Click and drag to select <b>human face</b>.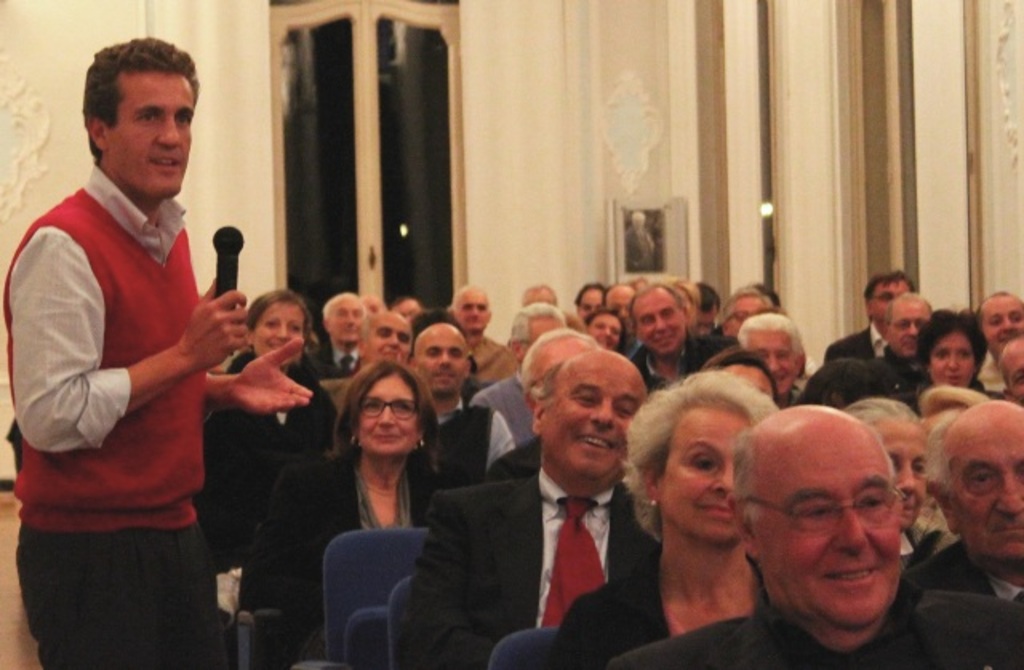
Selection: x1=602, y1=293, x2=632, y2=329.
